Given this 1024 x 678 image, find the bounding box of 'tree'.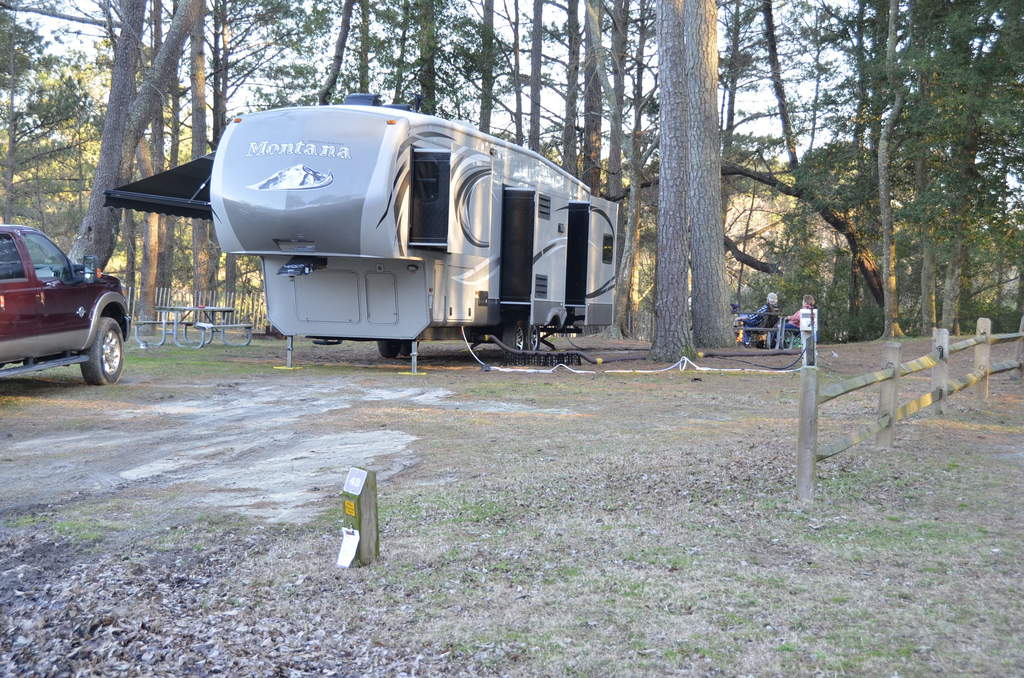
(x1=58, y1=0, x2=218, y2=270).
